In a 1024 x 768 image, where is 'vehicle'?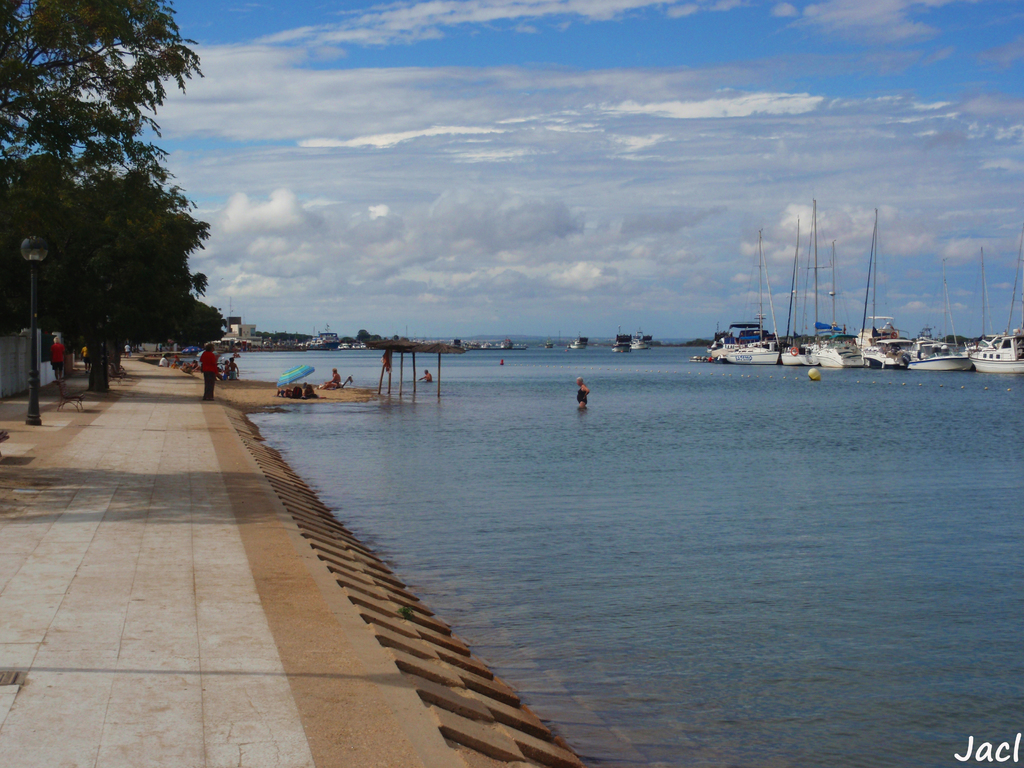
<bbox>808, 223, 867, 375</bbox>.
